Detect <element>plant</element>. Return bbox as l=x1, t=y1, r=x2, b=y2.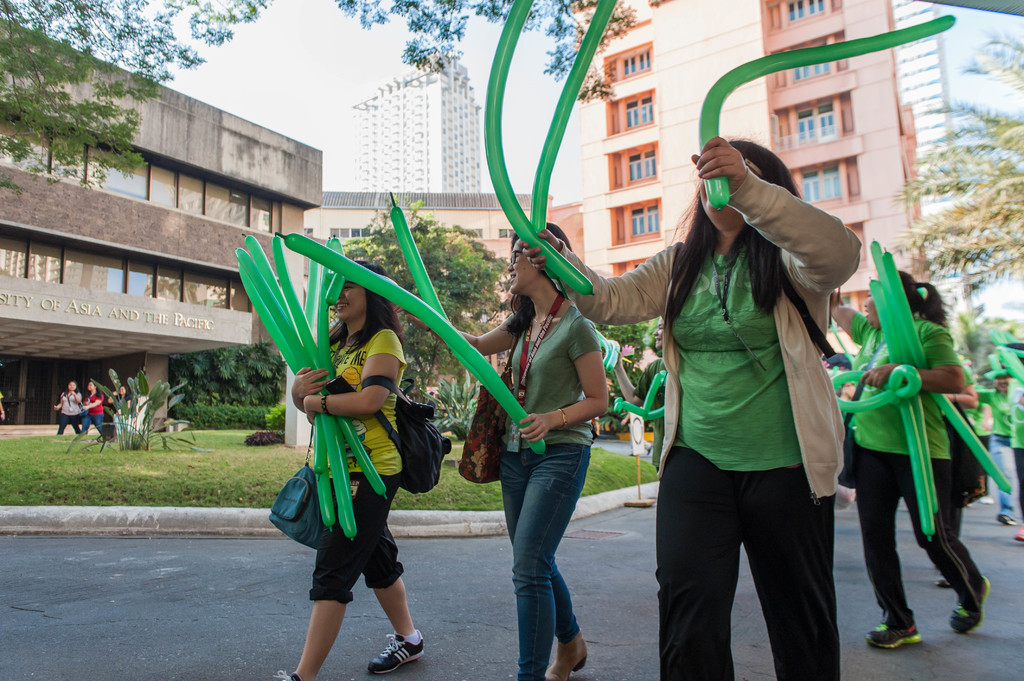
l=76, t=337, r=218, b=472.
